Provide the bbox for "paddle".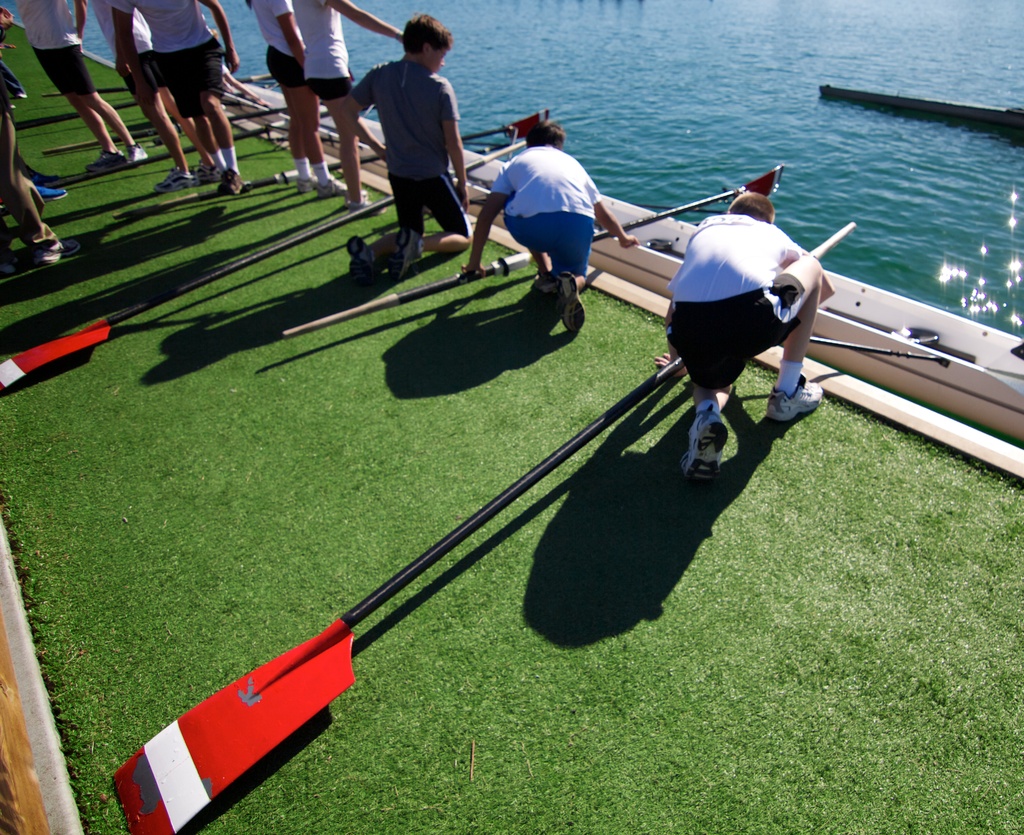
bbox=(159, 134, 926, 774).
